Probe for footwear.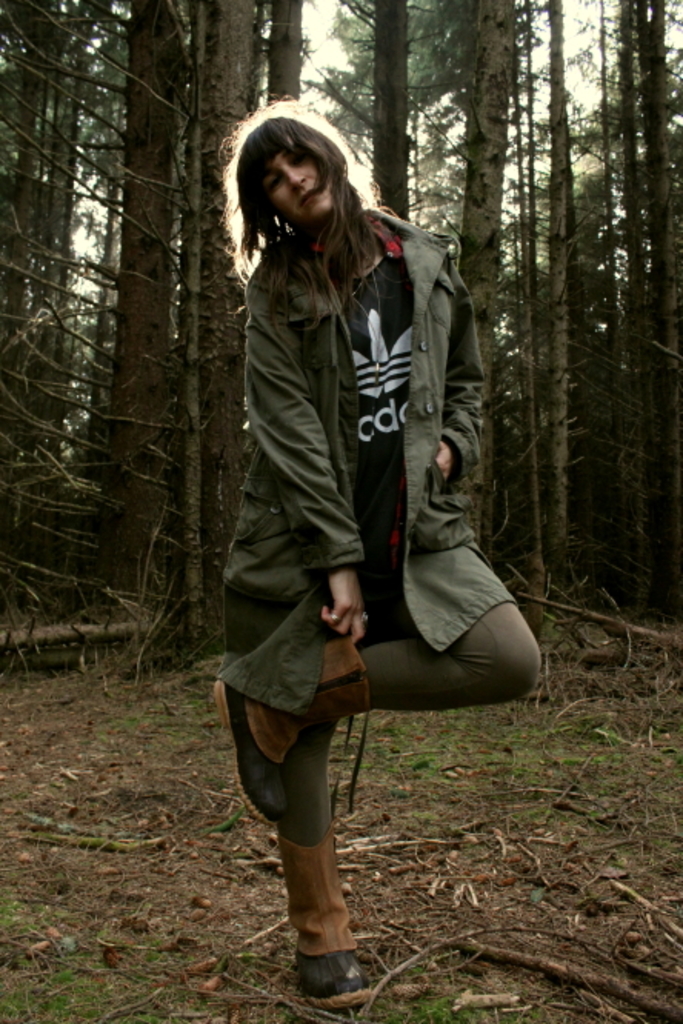
Probe result: 289,935,365,1004.
